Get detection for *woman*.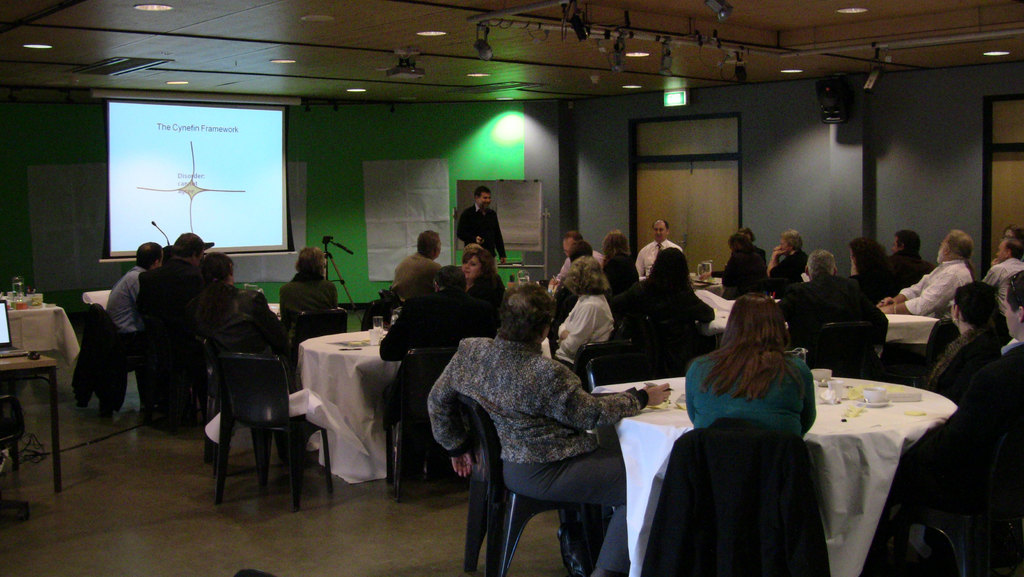
Detection: Rect(765, 229, 804, 294).
